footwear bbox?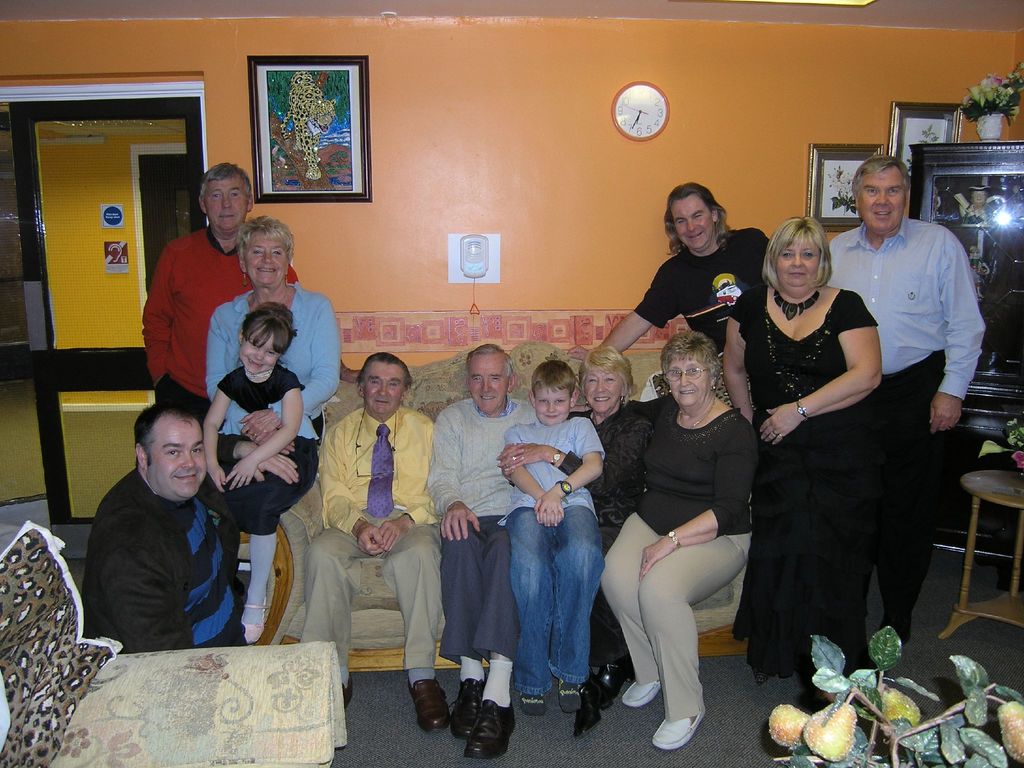
rect(408, 675, 447, 729)
